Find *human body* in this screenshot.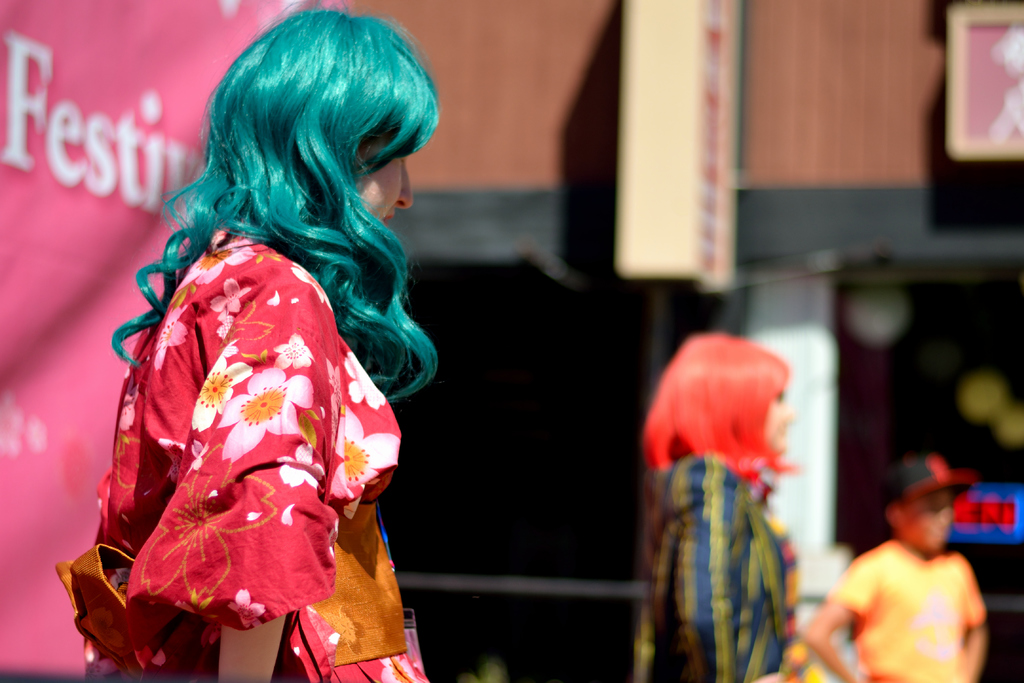
The bounding box for *human body* is [796,448,989,682].
